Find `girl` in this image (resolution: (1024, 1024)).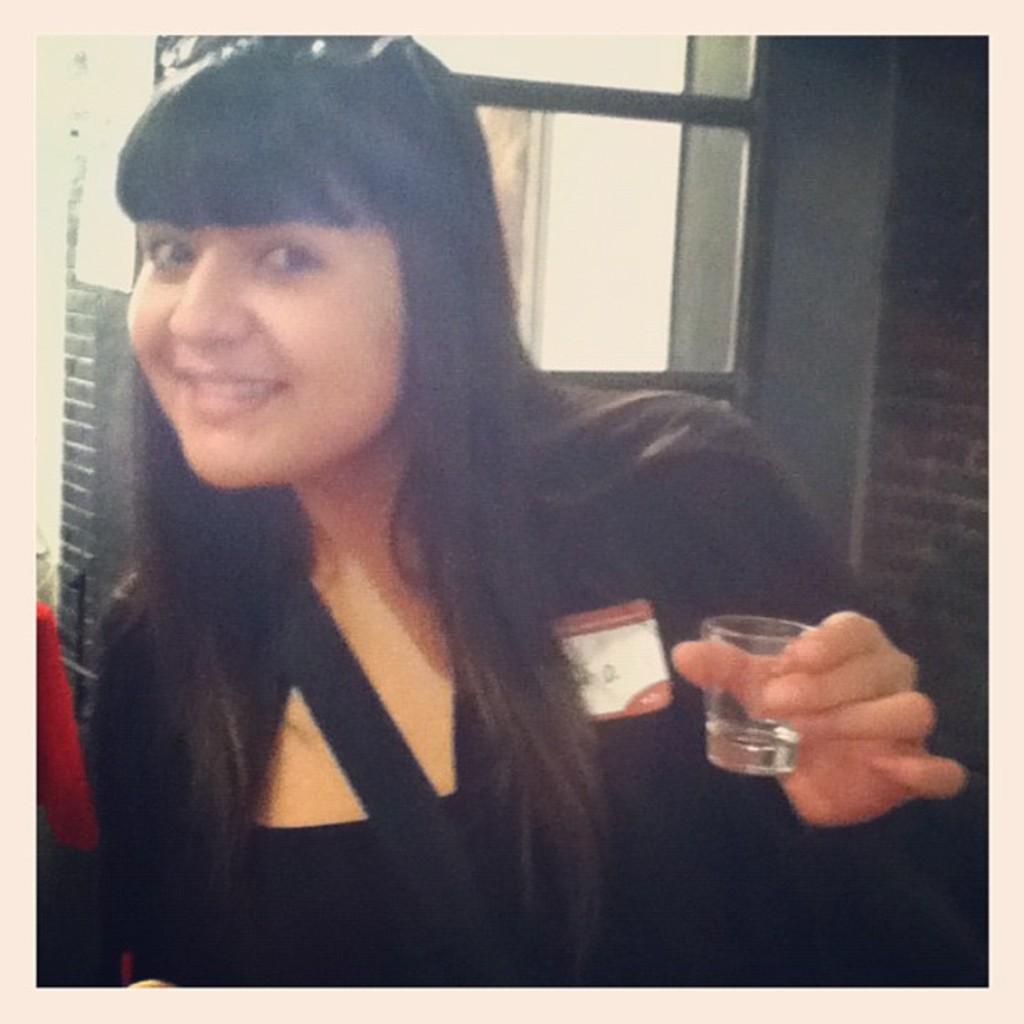
locate(87, 33, 965, 991).
